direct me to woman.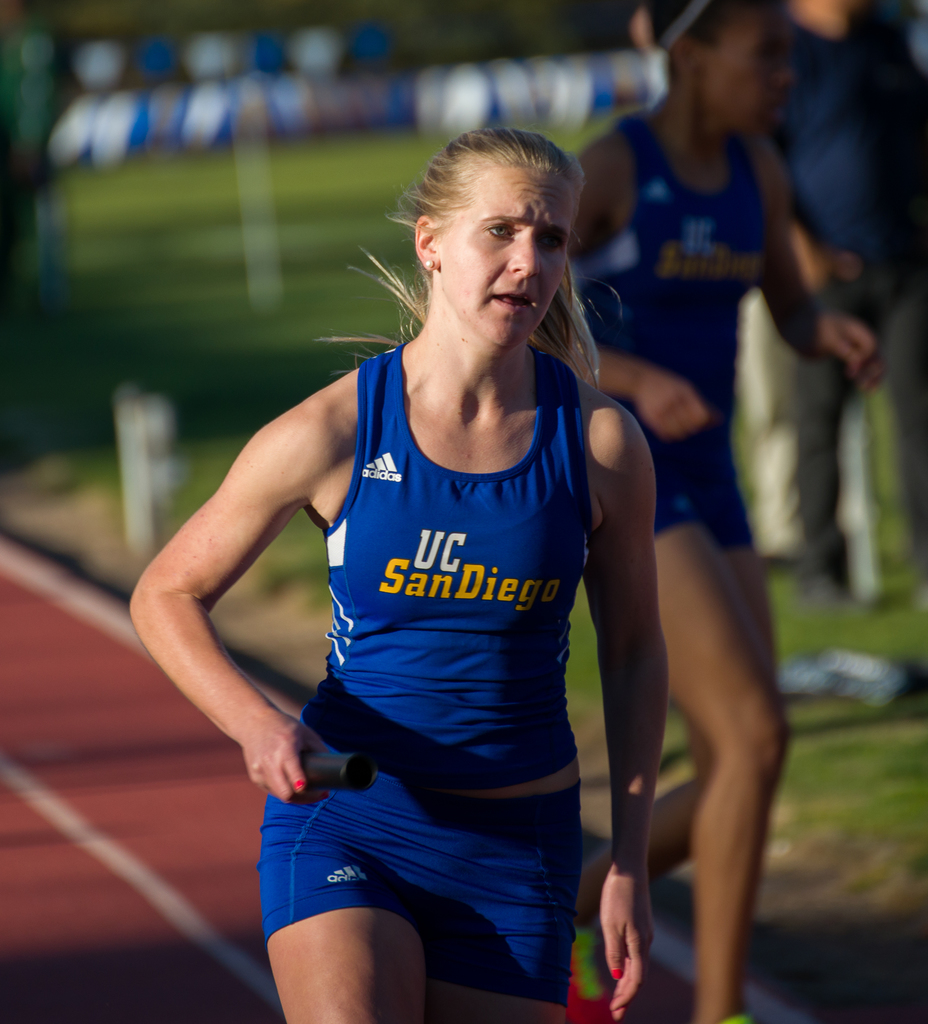
Direction: x1=149, y1=95, x2=672, y2=1023.
